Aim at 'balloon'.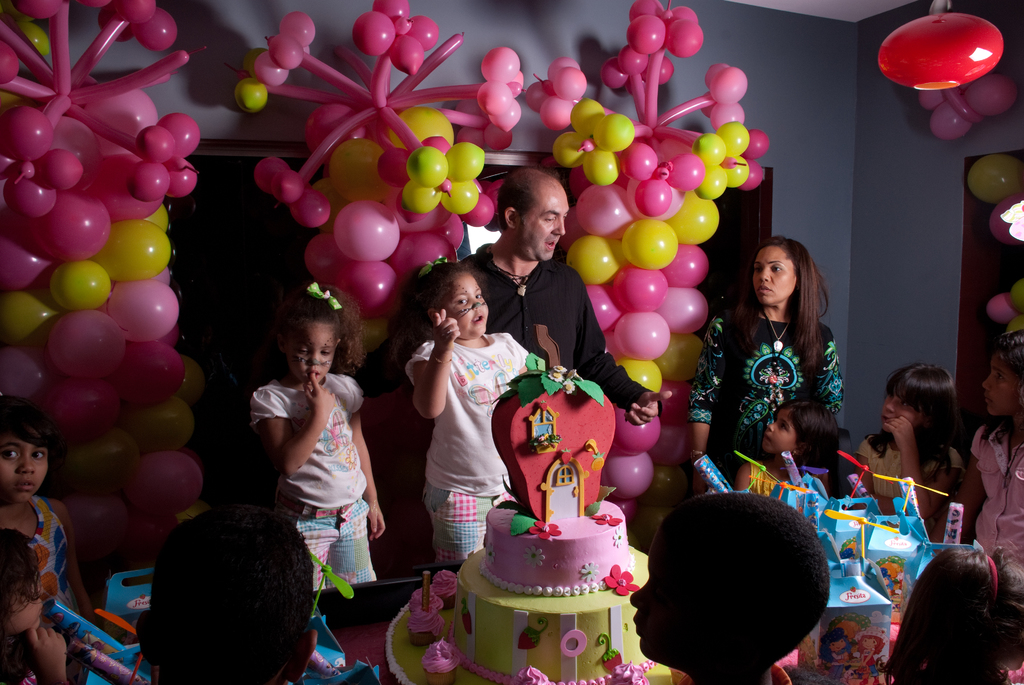
Aimed at [left=52, top=437, right=125, bottom=488].
